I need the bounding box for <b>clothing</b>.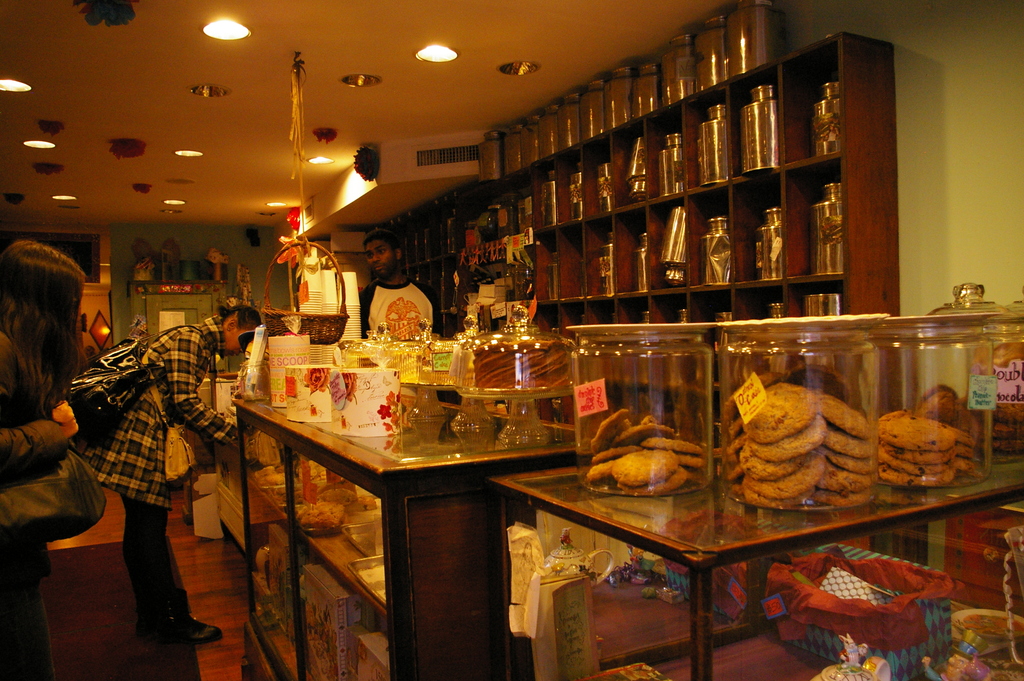
Here it is: <box>0,332,66,582</box>.
